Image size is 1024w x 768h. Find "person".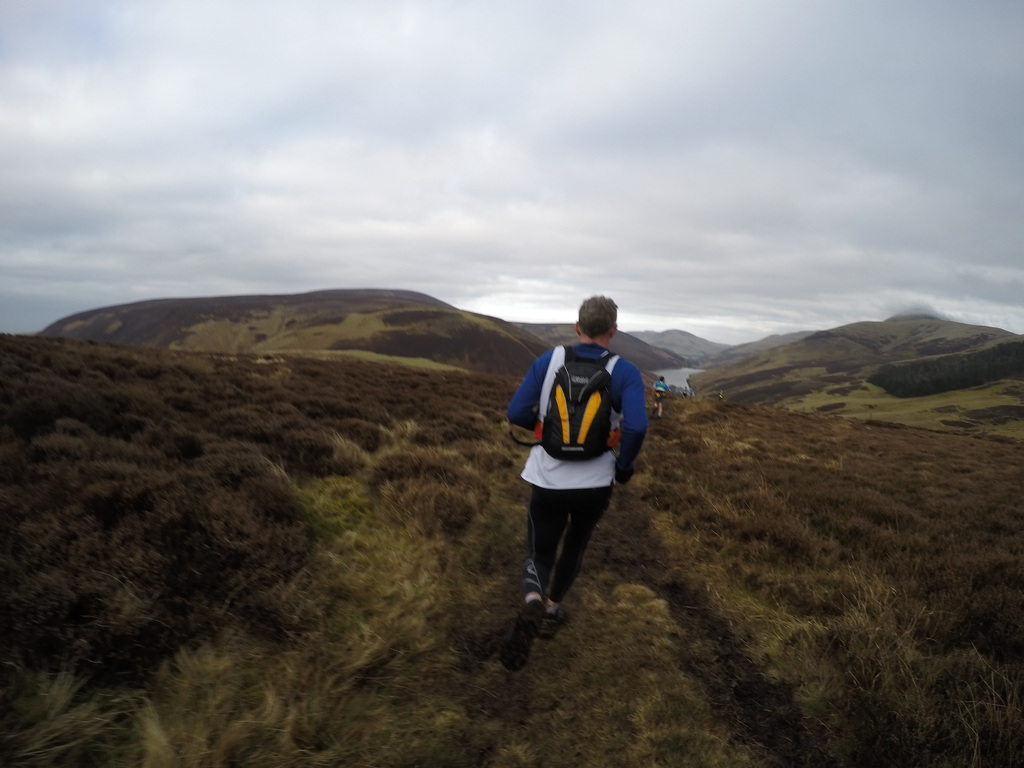
bbox=(506, 290, 649, 641).
